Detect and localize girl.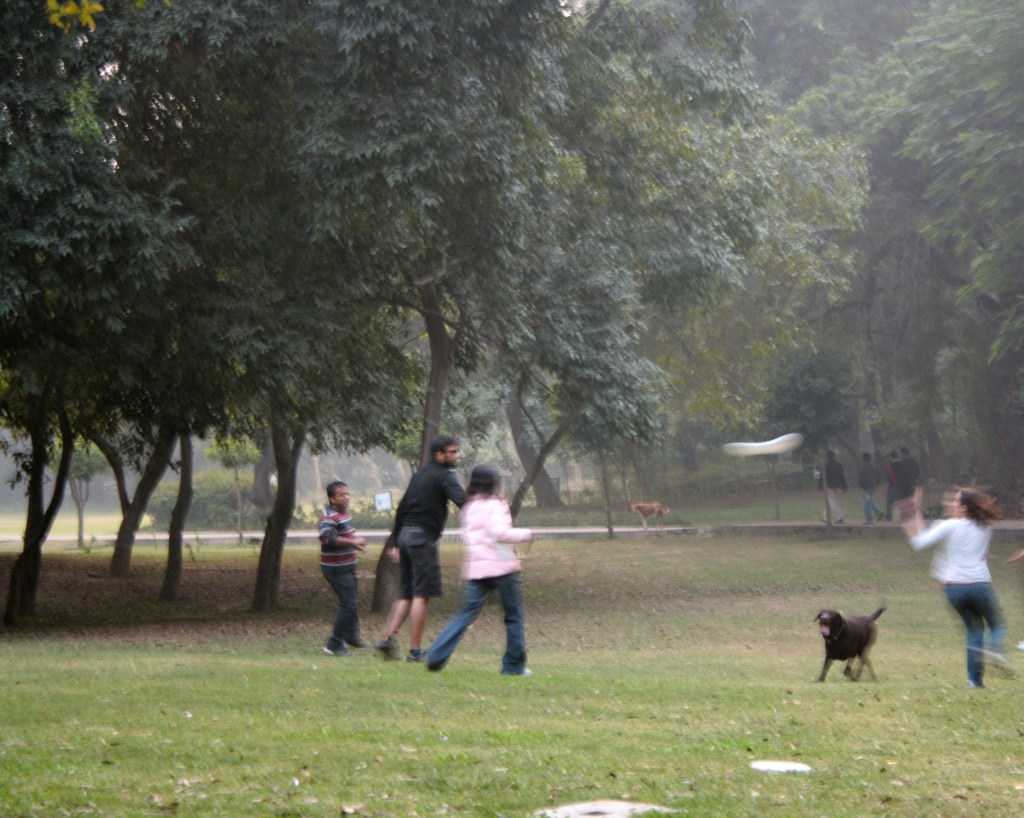
Localized at [left=912, top=492, right=1013, bottom=685].
